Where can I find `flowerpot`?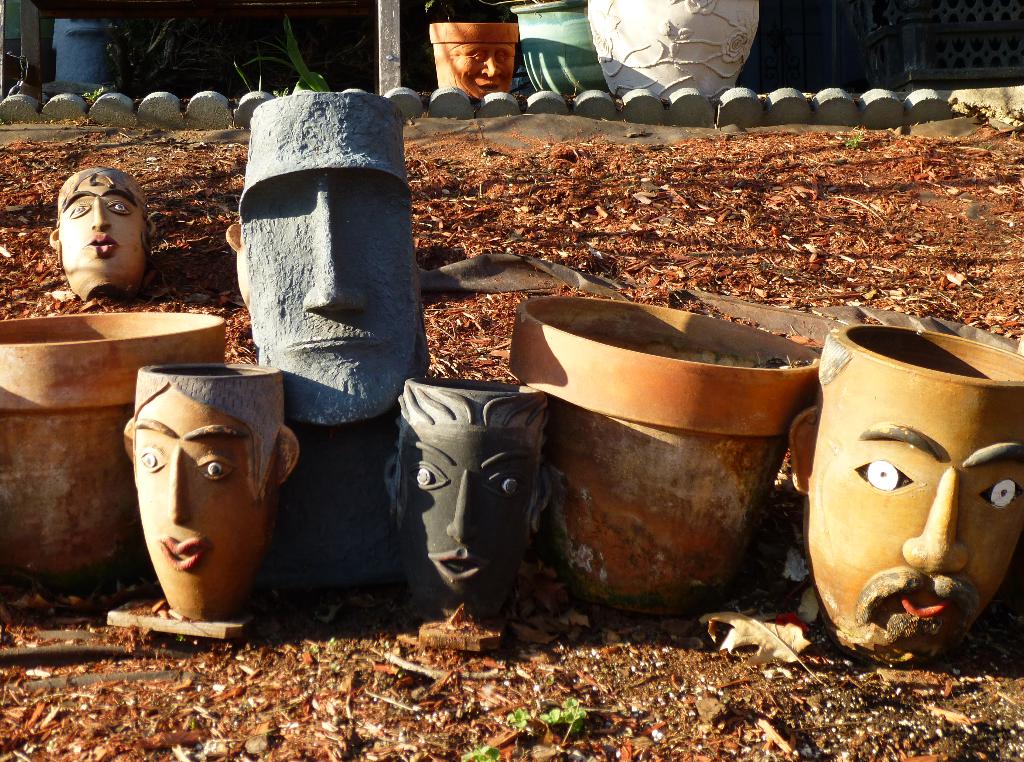
You can find it at pyautogui.locateOnScreen(391, 370, 545, 608).
